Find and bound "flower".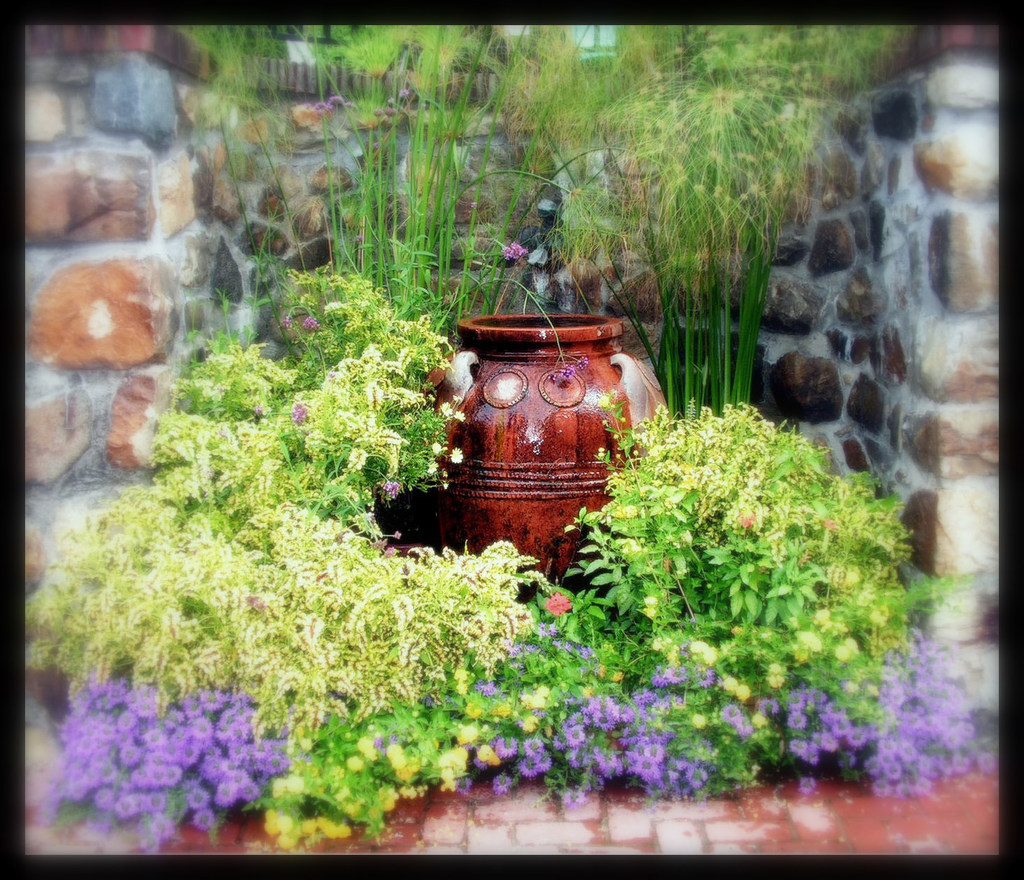
Bound: crop(738, 513, 756, 531).
